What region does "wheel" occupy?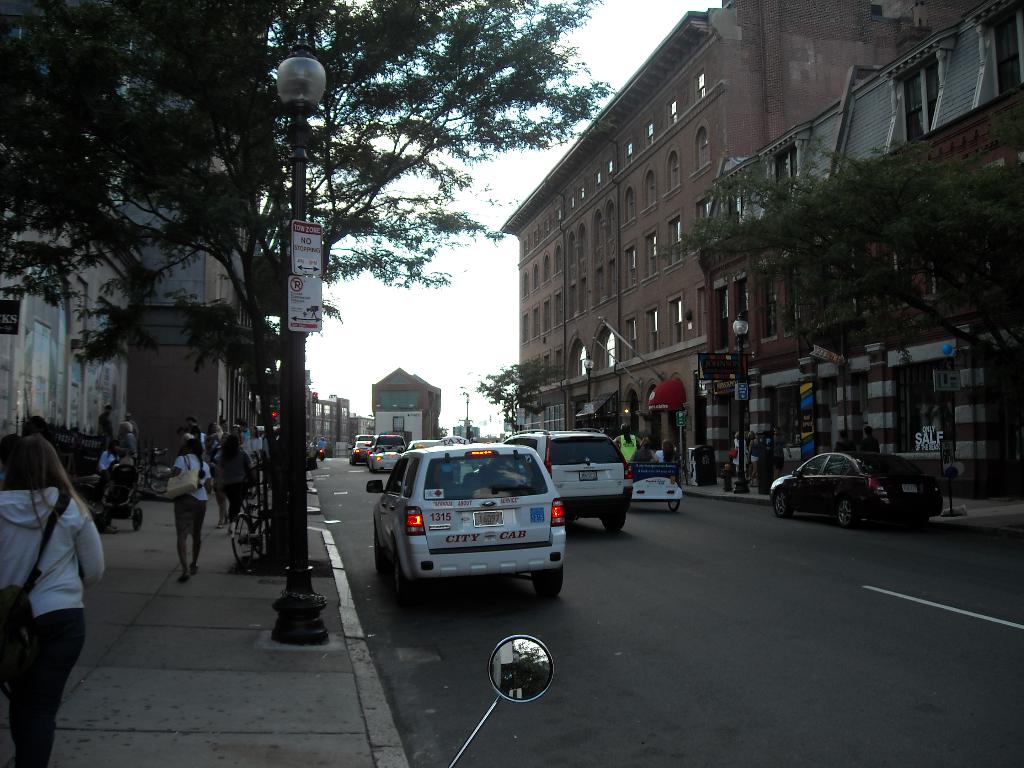
l=133, t=507, r=143, b=533.
